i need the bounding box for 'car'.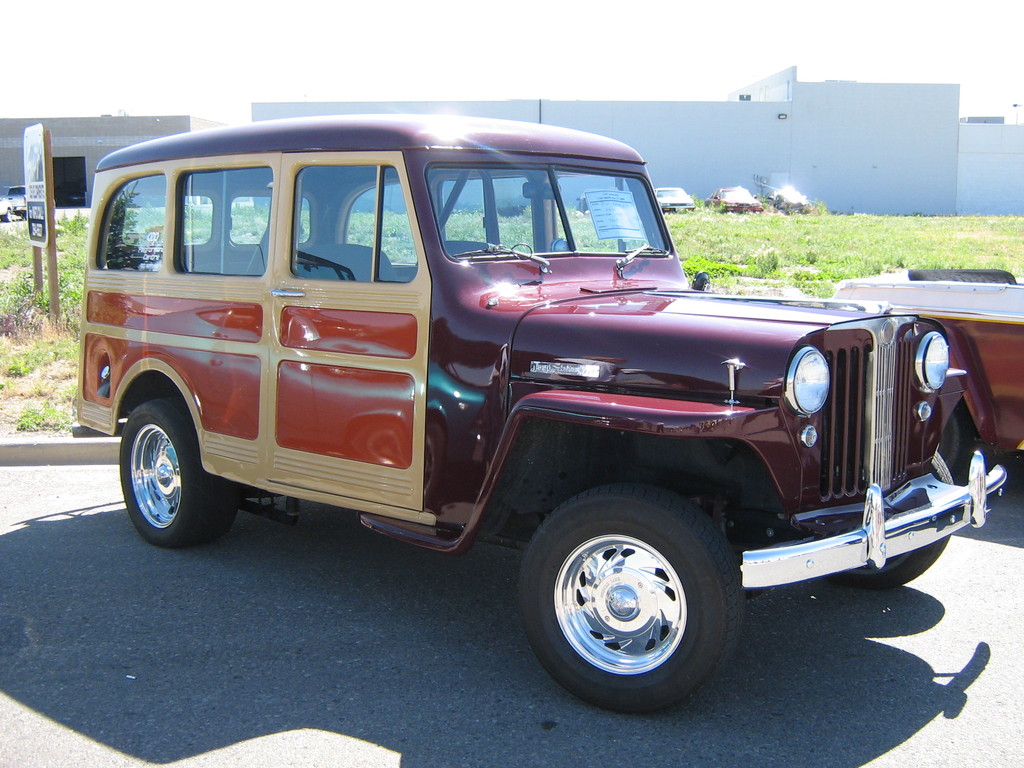
Here it is: 66 112 1021 707.
